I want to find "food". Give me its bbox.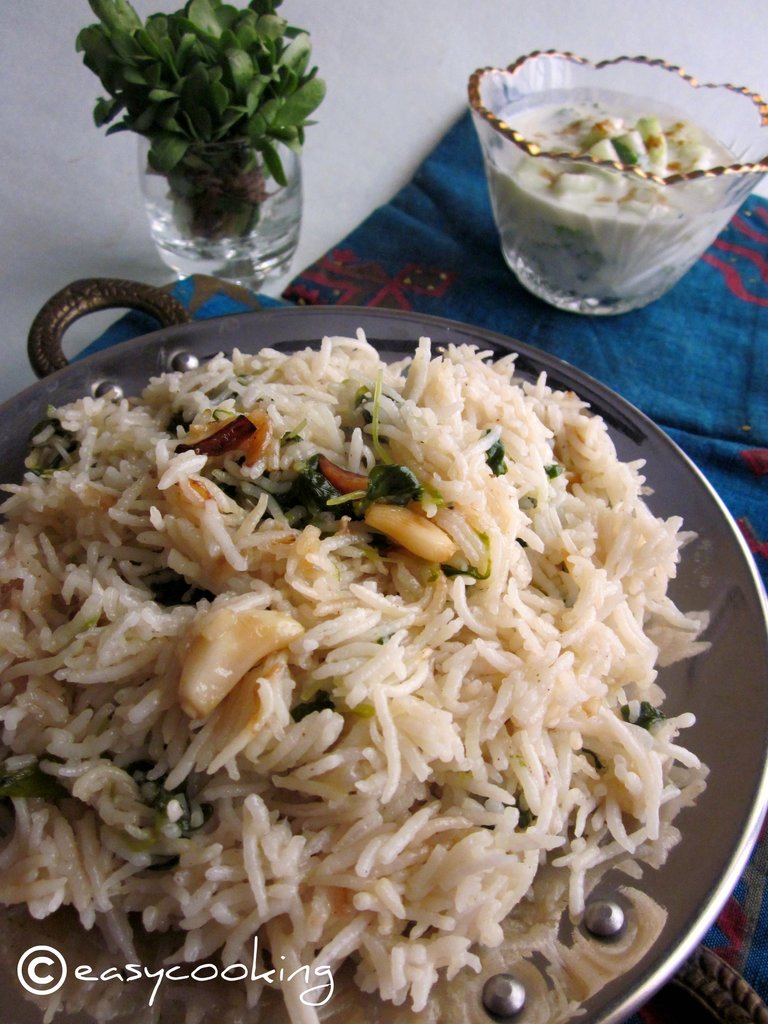
x1=486 y1=86 x2=737 y2=308.
